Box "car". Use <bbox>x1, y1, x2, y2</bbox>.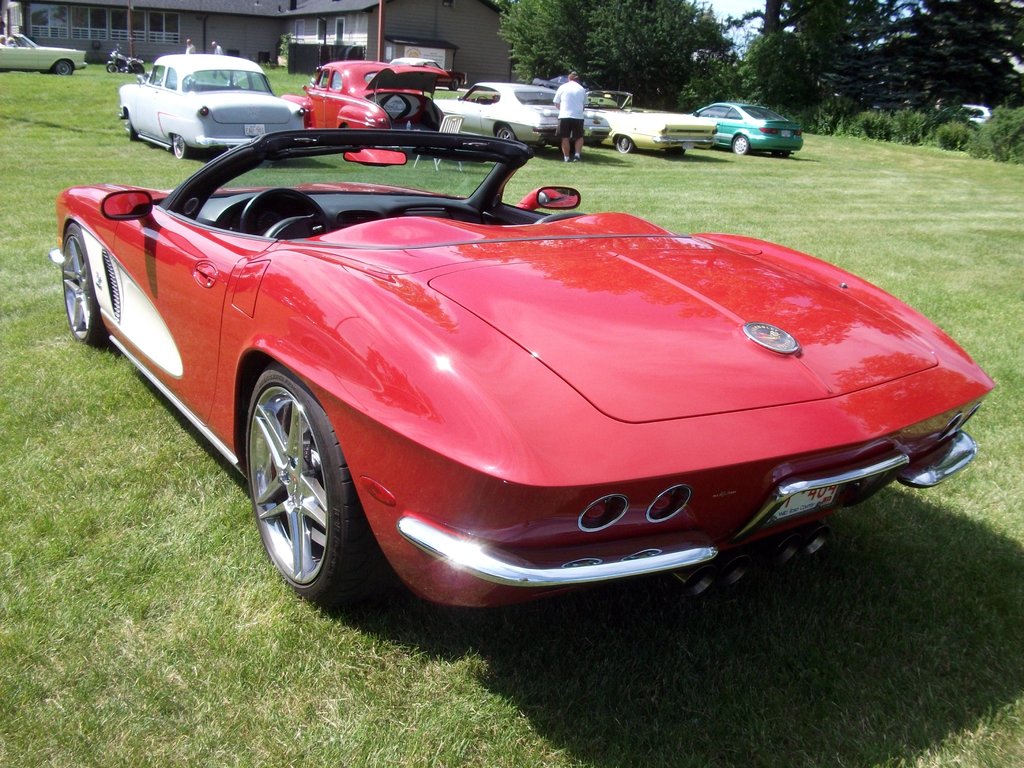
<bbox>56, 122, 1001, 609</bbox>.
